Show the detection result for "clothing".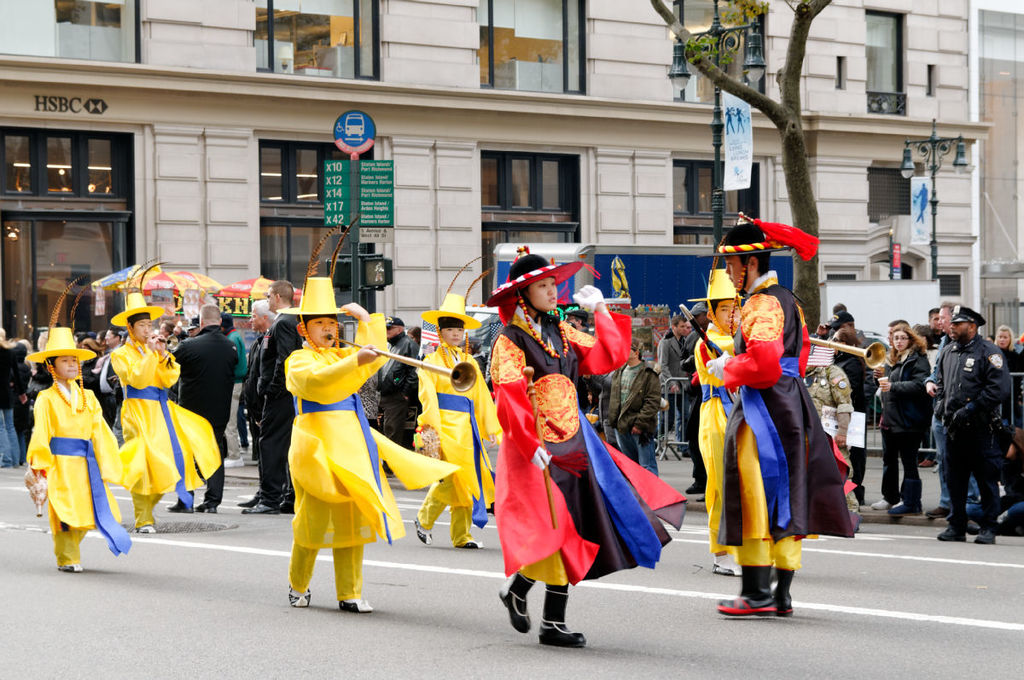
<region>95, 348, 122, 430</region>.
